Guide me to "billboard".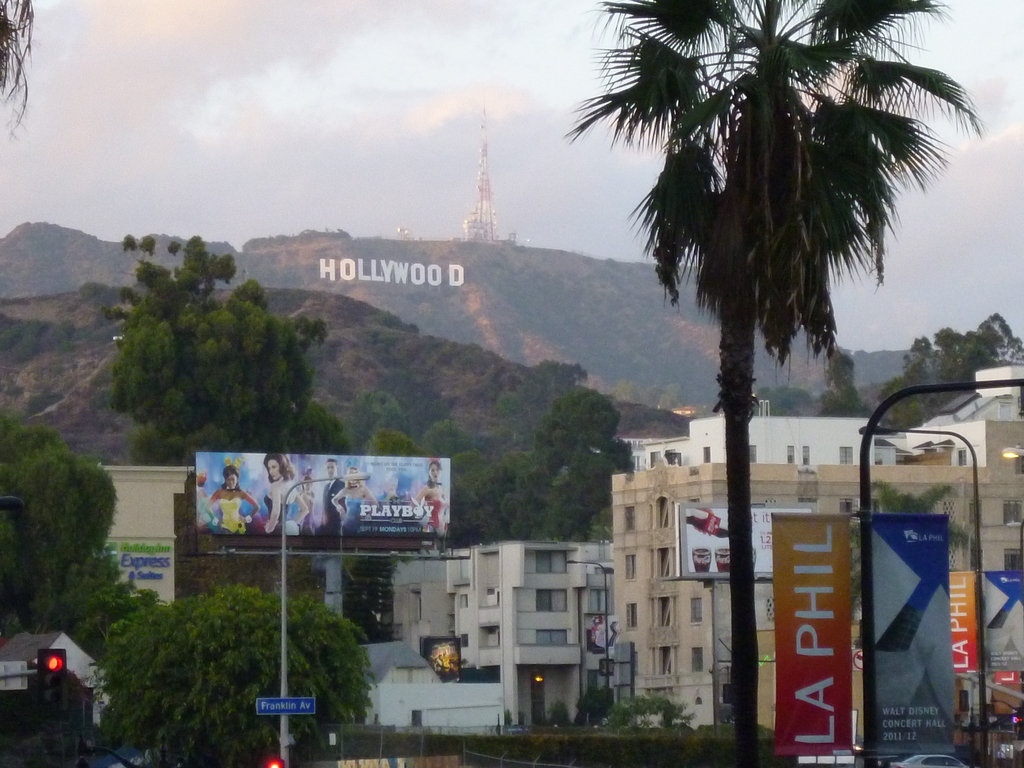
Guidance: (420,637,461,686).
